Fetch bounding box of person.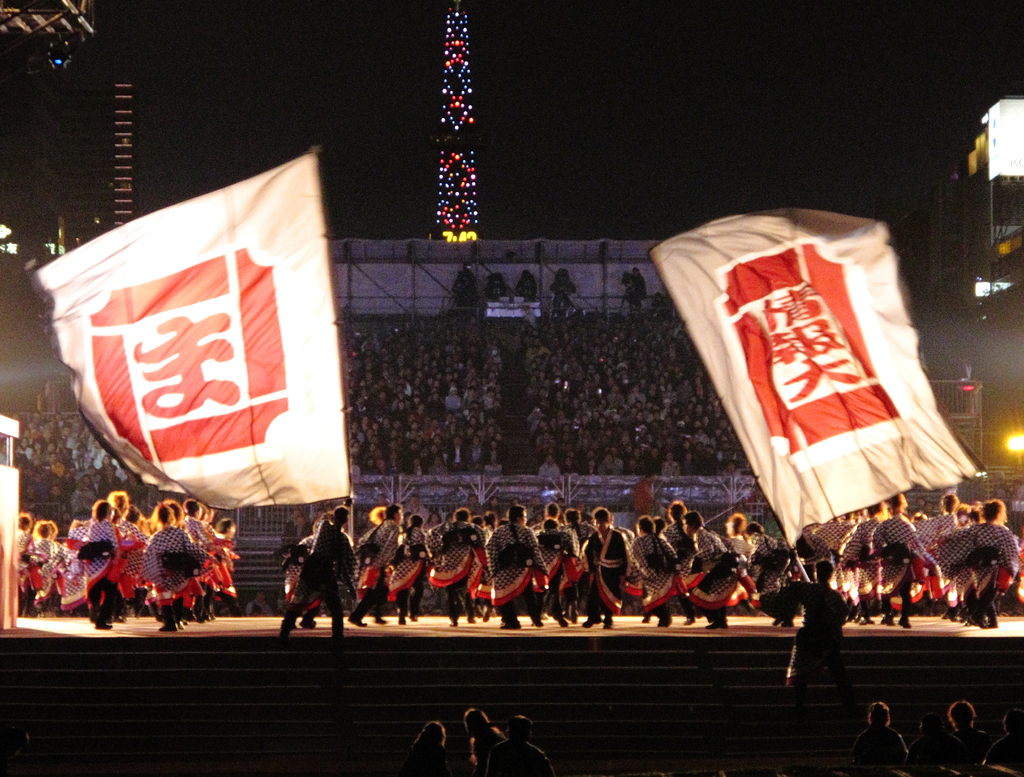
Bbox: left=494, top=710, right=551, bottom=776.
